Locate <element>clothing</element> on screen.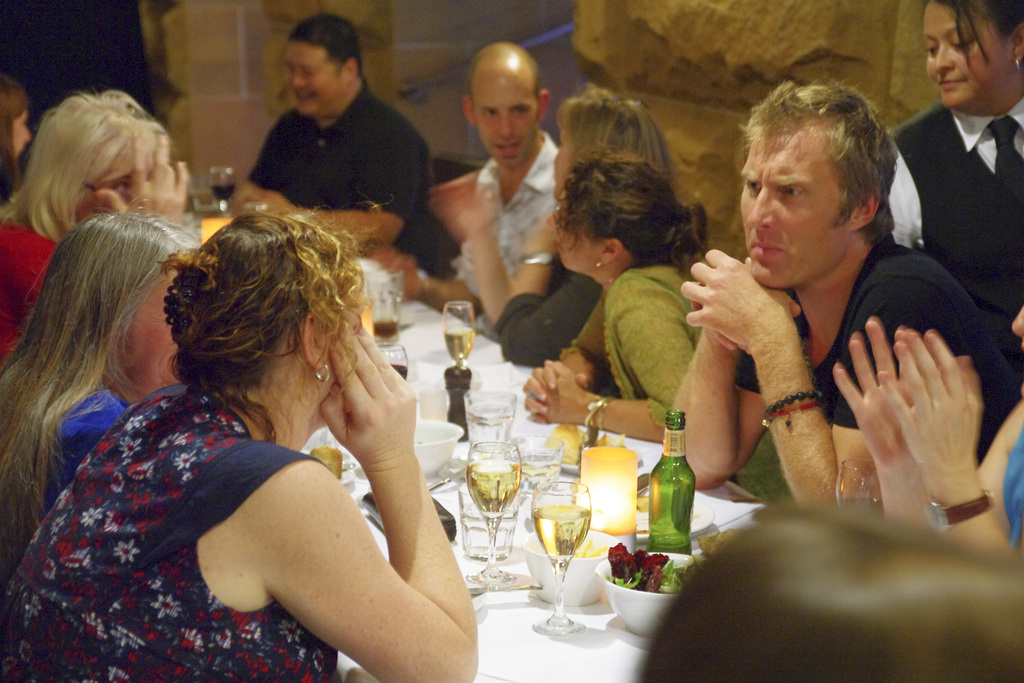
On screen at (452, 129, 561, 293).
